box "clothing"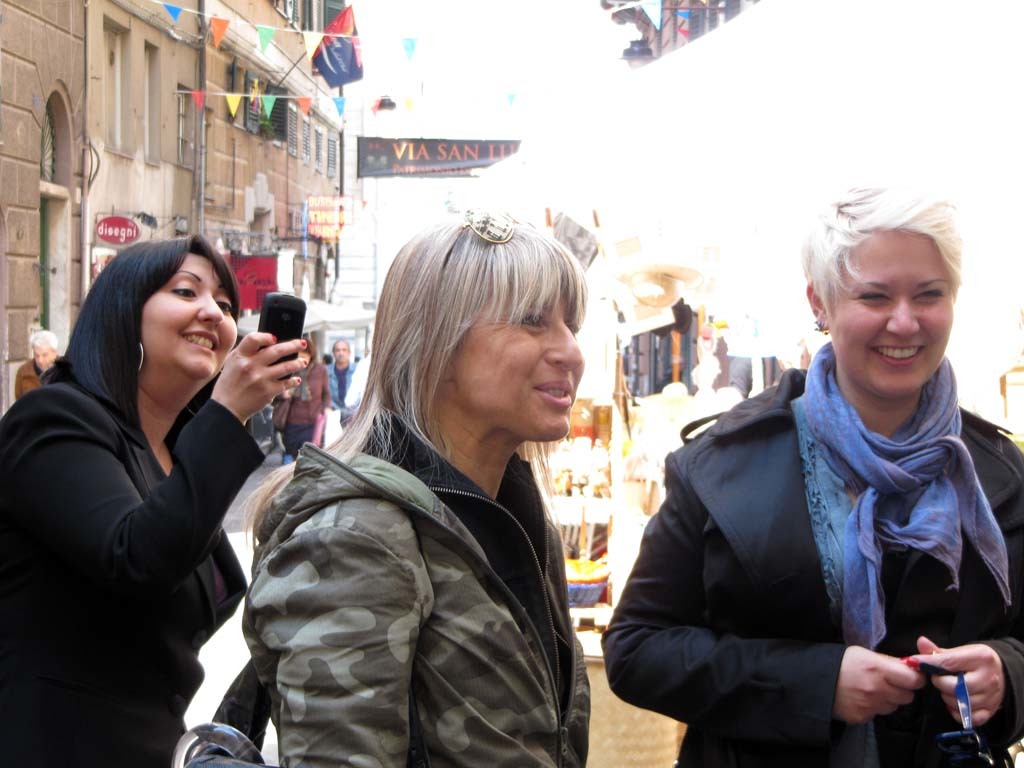
[left=615, top=309, right=724, bottom=402]
